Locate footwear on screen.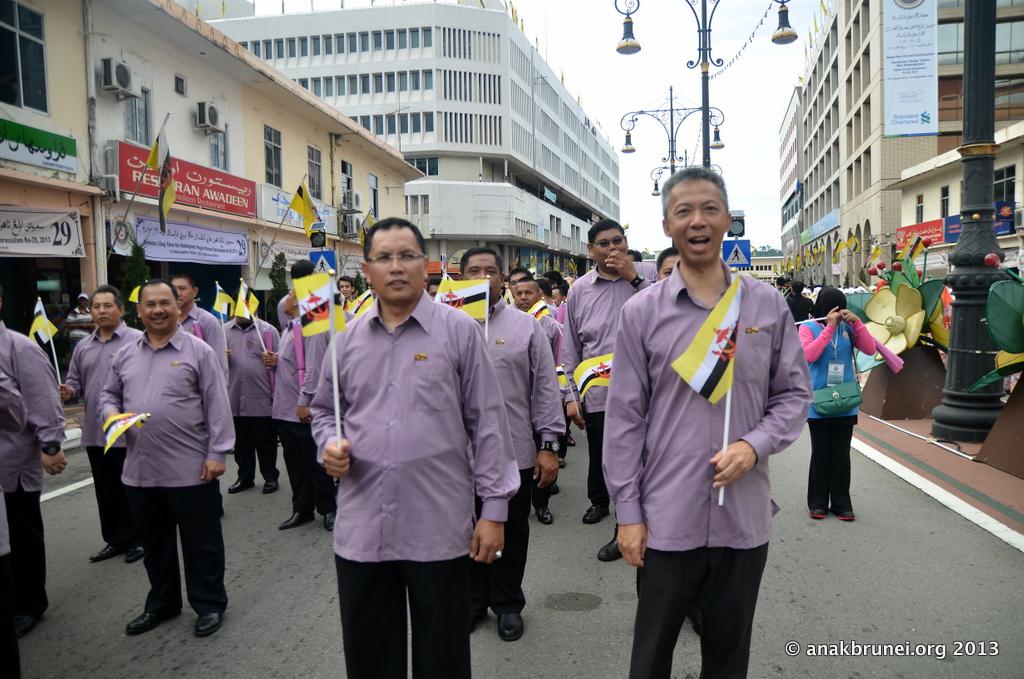
On screen at [left=264, top=479, right=280, bottom=491].
